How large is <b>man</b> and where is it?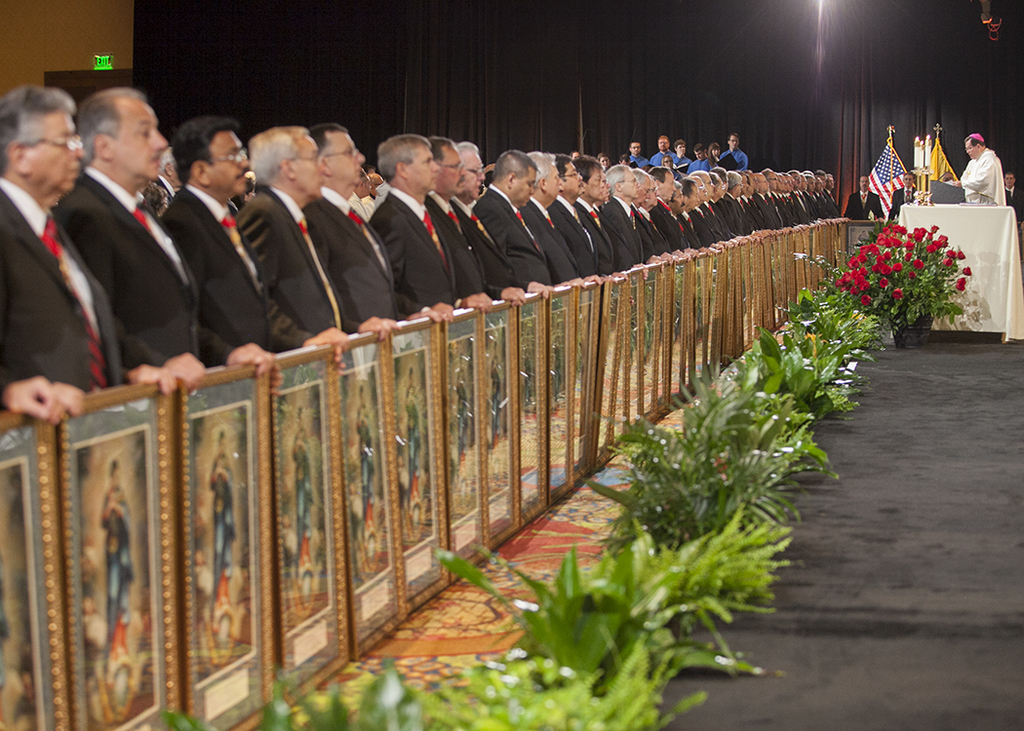
Bounding box: {"x1": 166, "y1": 116, "x2": 346, "y2": 393}.
